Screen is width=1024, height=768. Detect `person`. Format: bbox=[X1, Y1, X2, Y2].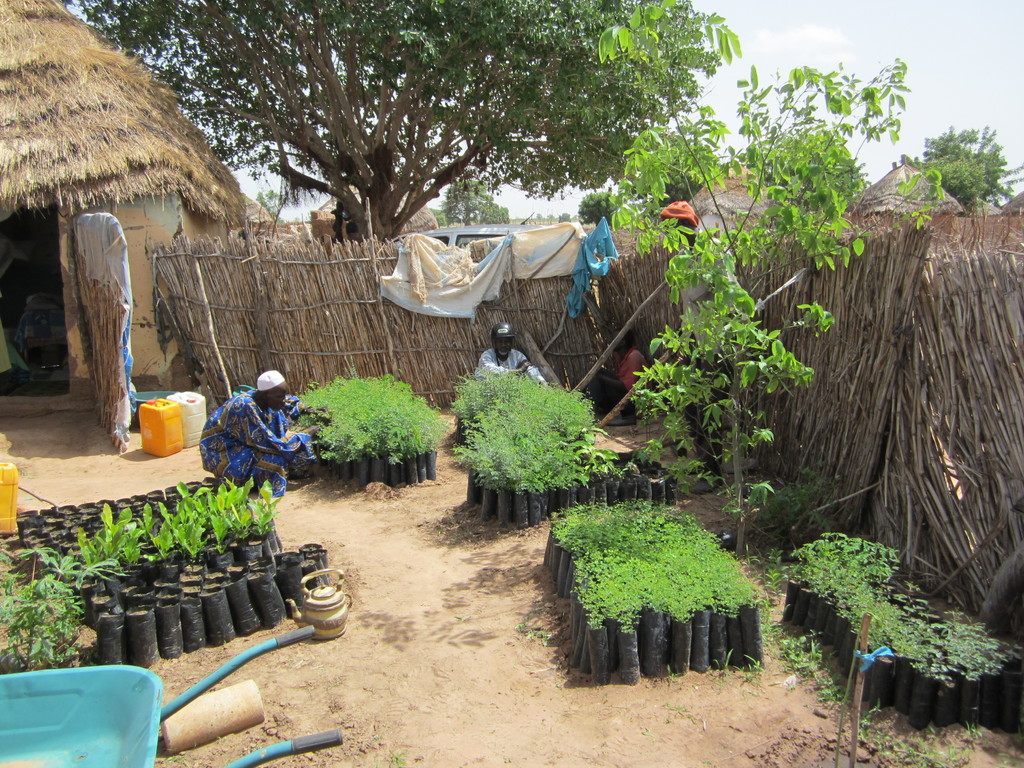
bbox=[659, 200, 742, 494].
